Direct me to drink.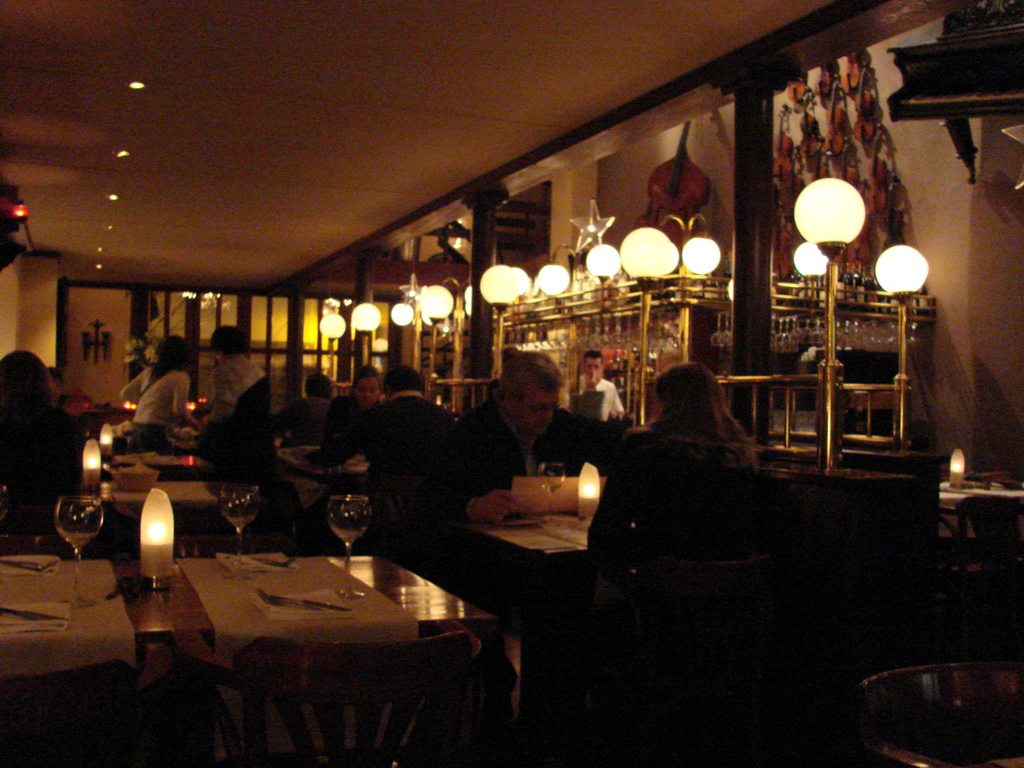
Direction: crop(538, 485, 561, 495).
